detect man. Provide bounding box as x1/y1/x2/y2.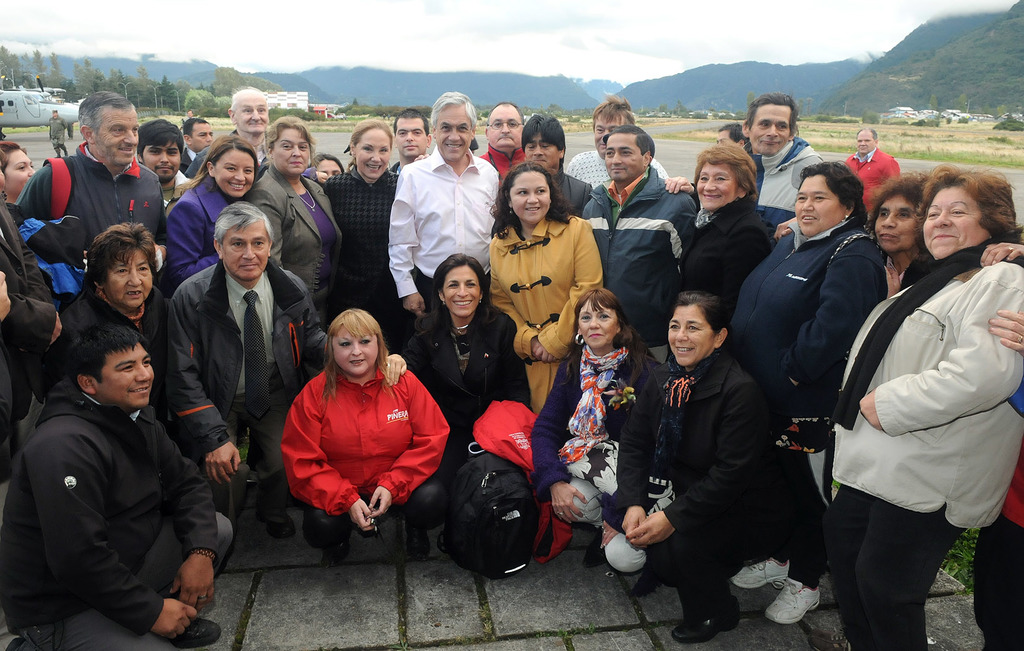
166/200/330/539.
